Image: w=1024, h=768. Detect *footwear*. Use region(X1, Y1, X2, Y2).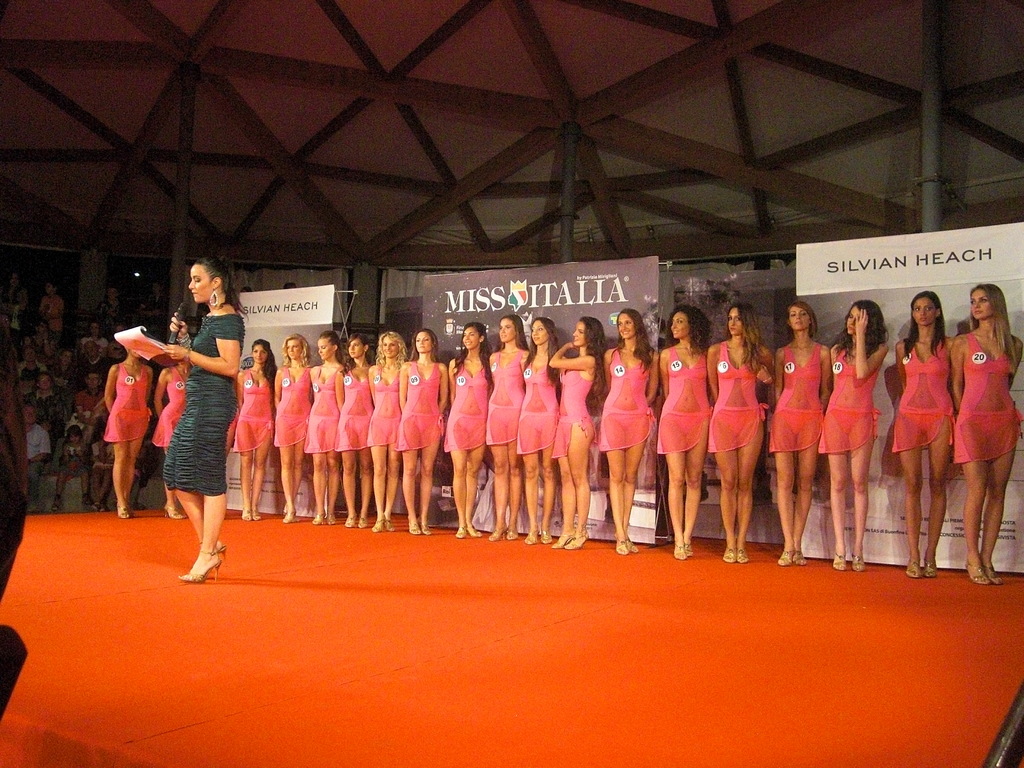
region(723, 545, 735, 563).
